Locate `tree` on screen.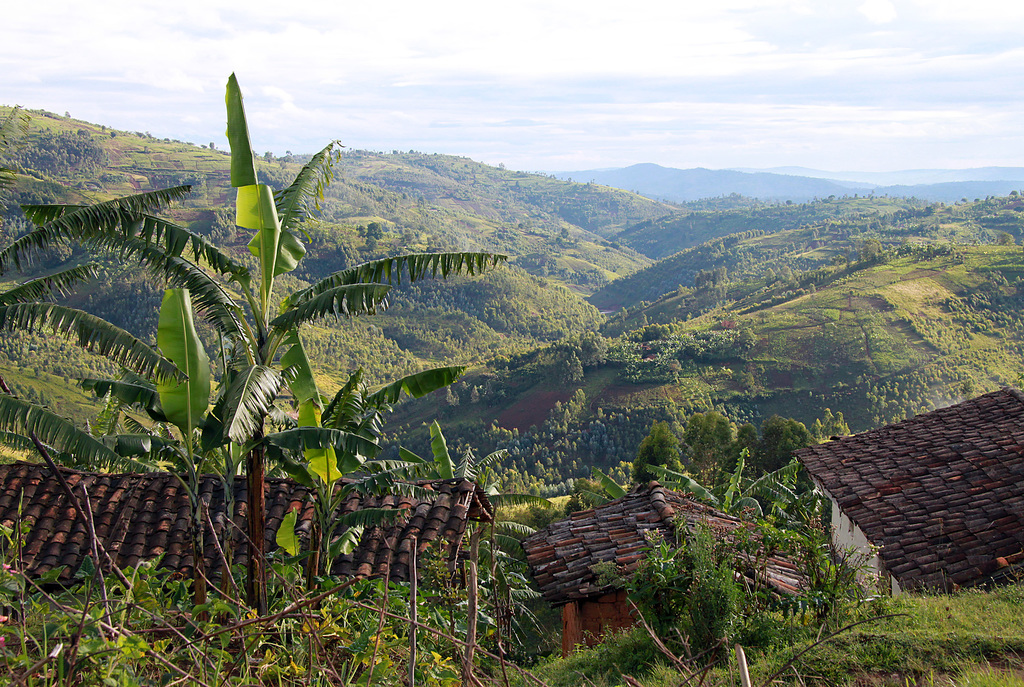
On screen at (287, 150, 294, 158).
